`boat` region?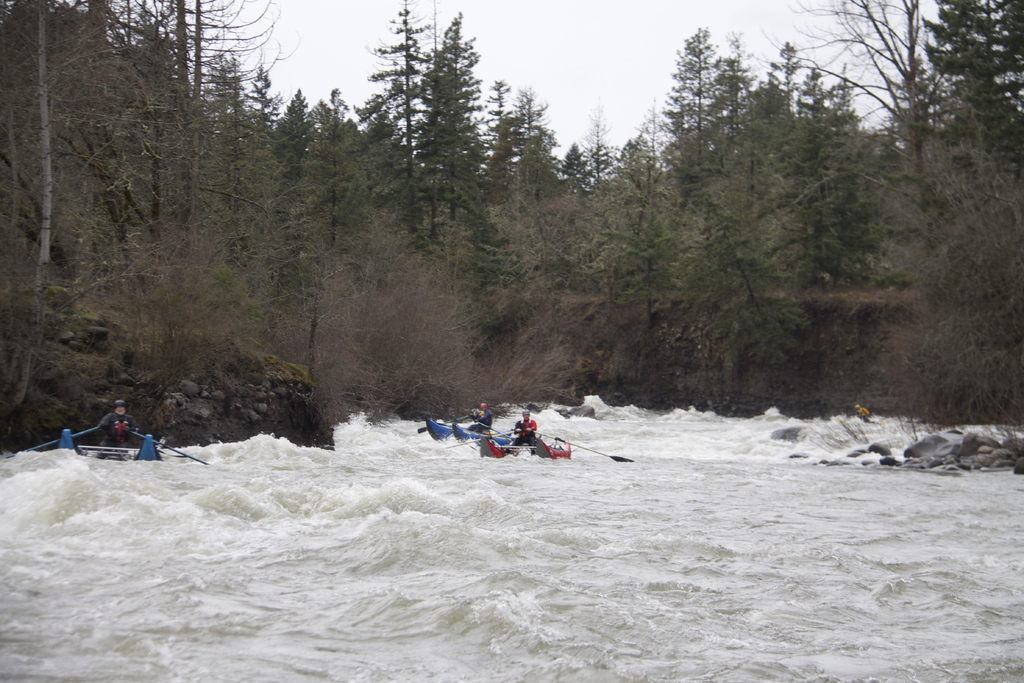
{"x1": 422, "y1": 414, "x2": 510, "y2": 445}
